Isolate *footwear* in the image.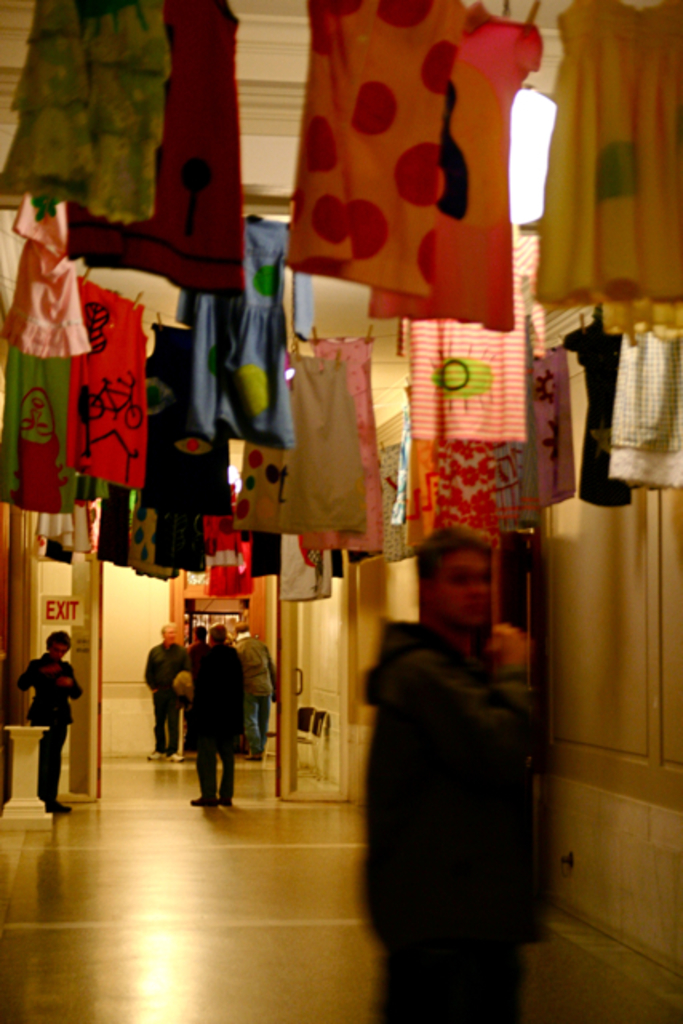
Isolated region: 171:749:179:762.
